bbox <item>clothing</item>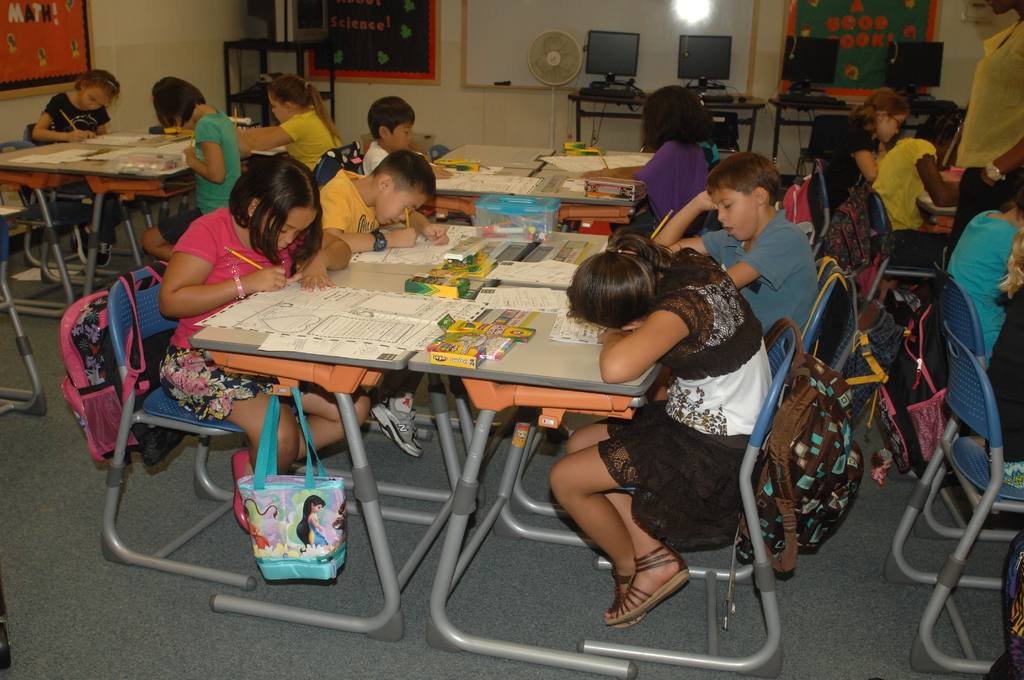
597/275/780/544
